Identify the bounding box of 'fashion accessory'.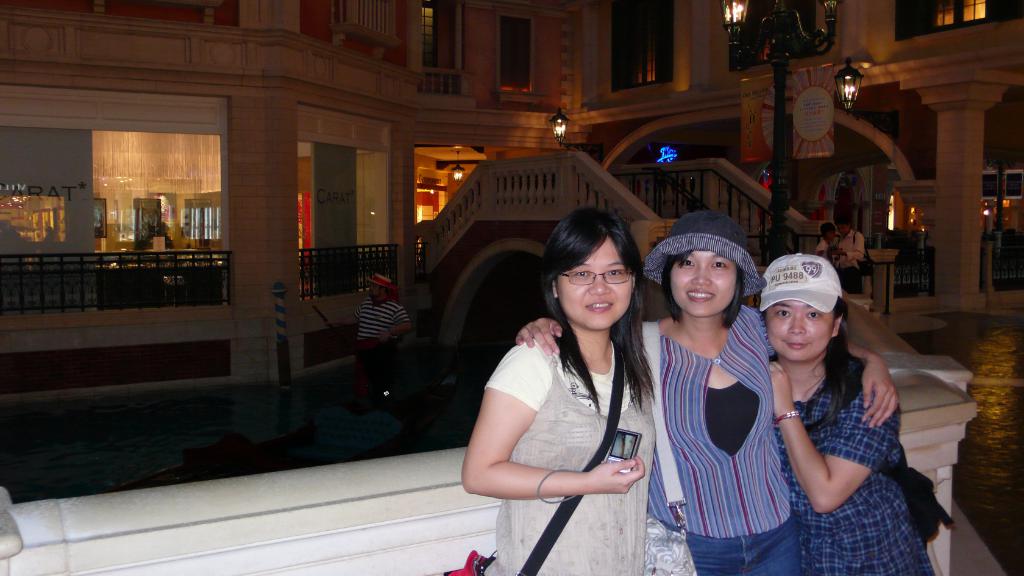
l=772, t=409, r=799, b=424.
